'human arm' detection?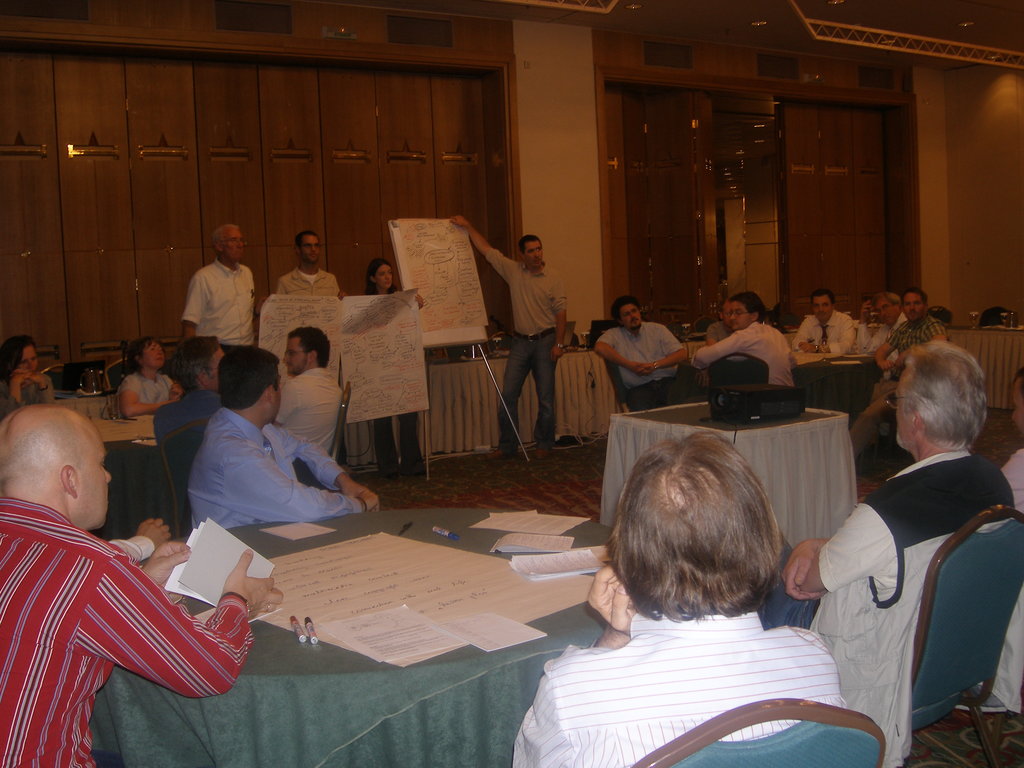
x1=930, y1=318, x2=952, y2=343
